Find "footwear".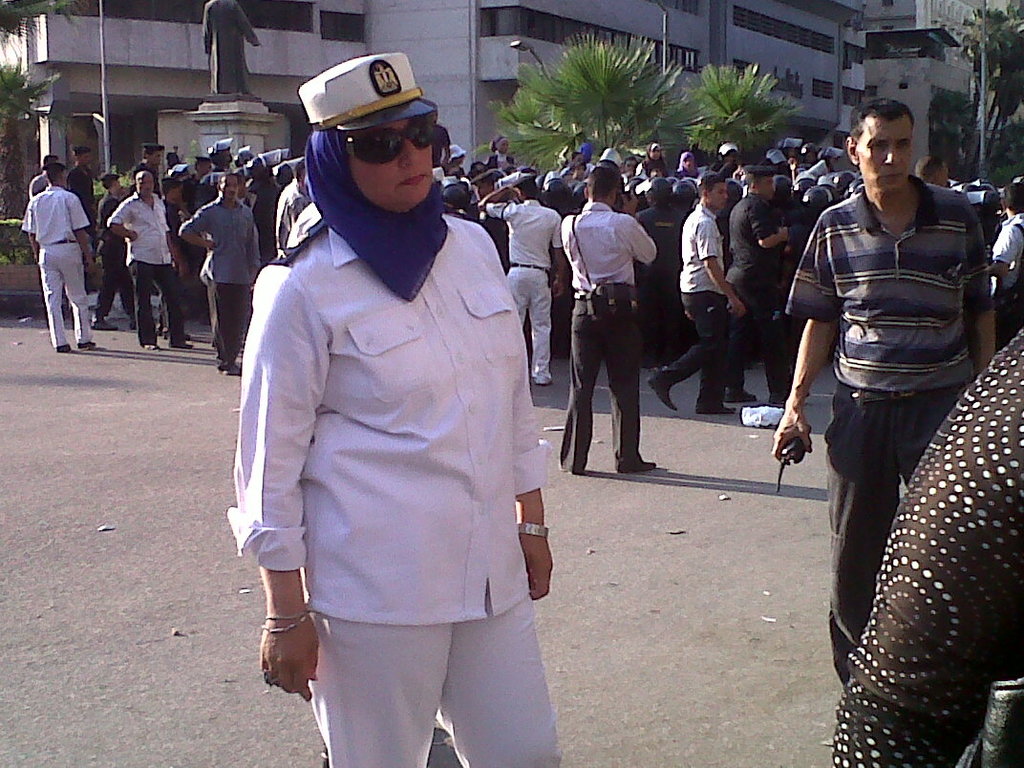
53 341 74 353.
